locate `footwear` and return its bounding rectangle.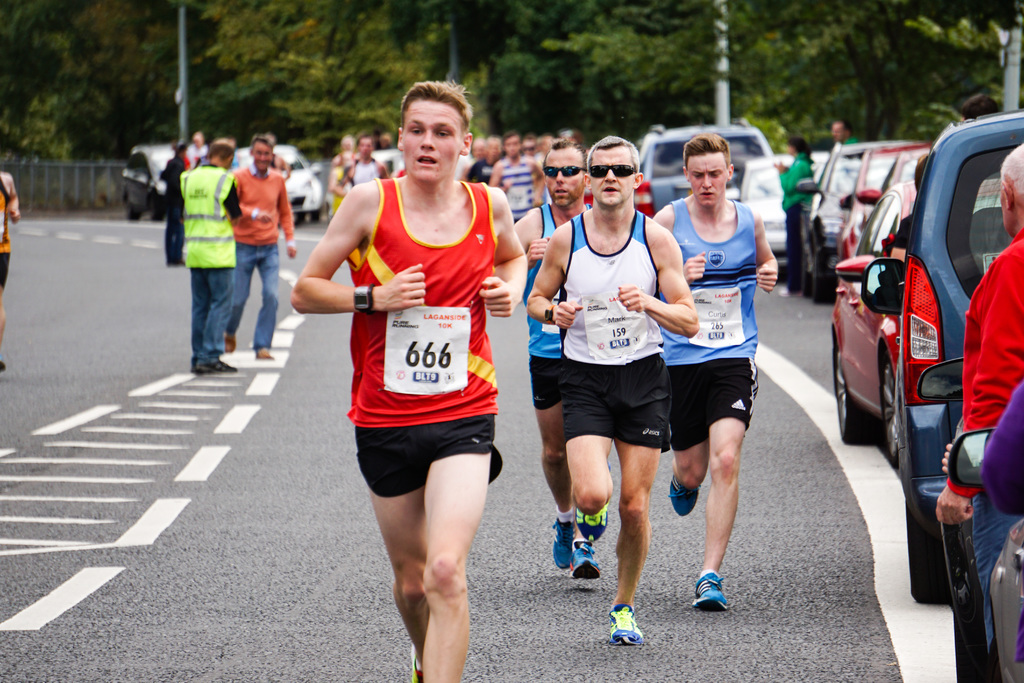
bbox=[666, 476, 699, 517].
